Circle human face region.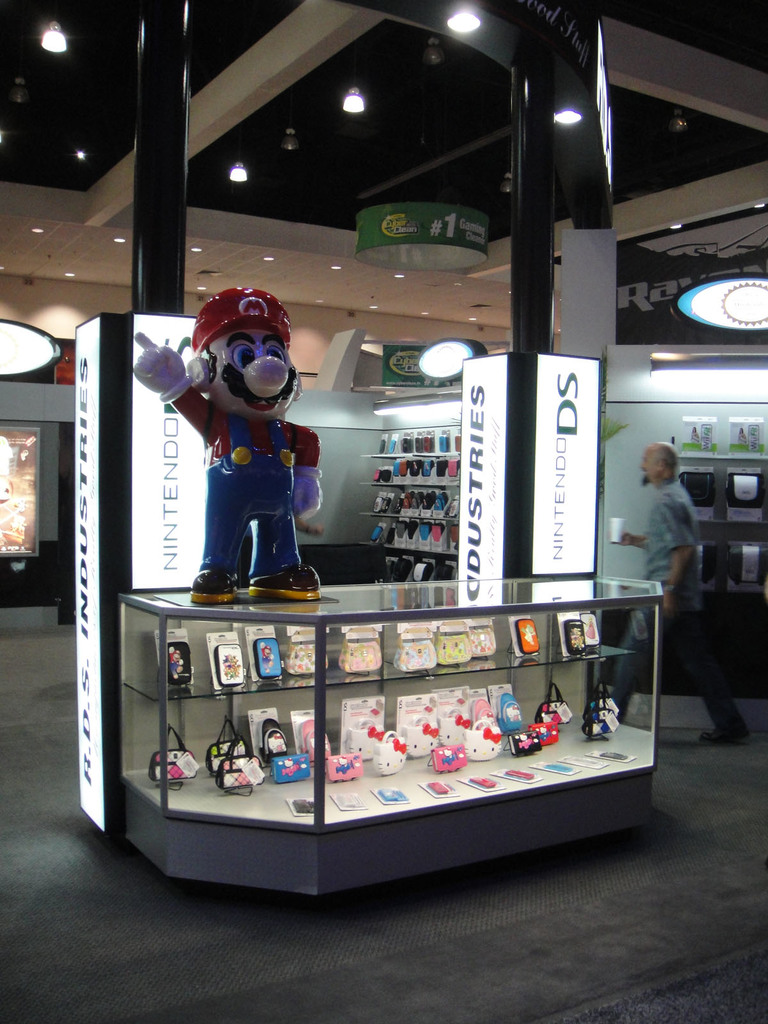
Region: BBox(640, 445, 670, 488).
